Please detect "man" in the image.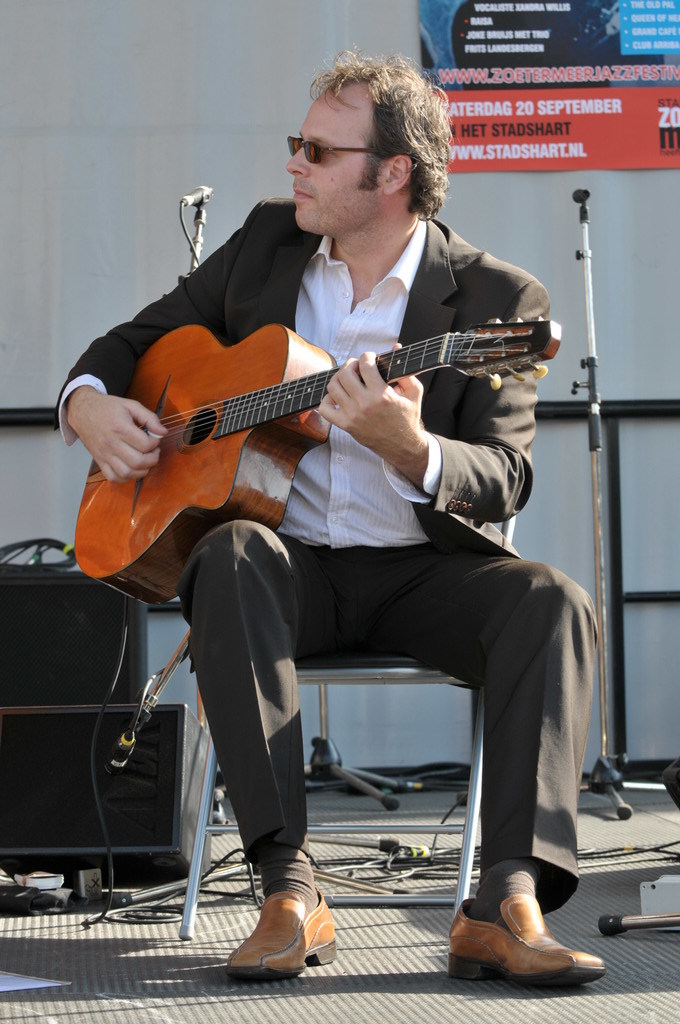
x1=73 y1=81 x2=572 y2=866.
